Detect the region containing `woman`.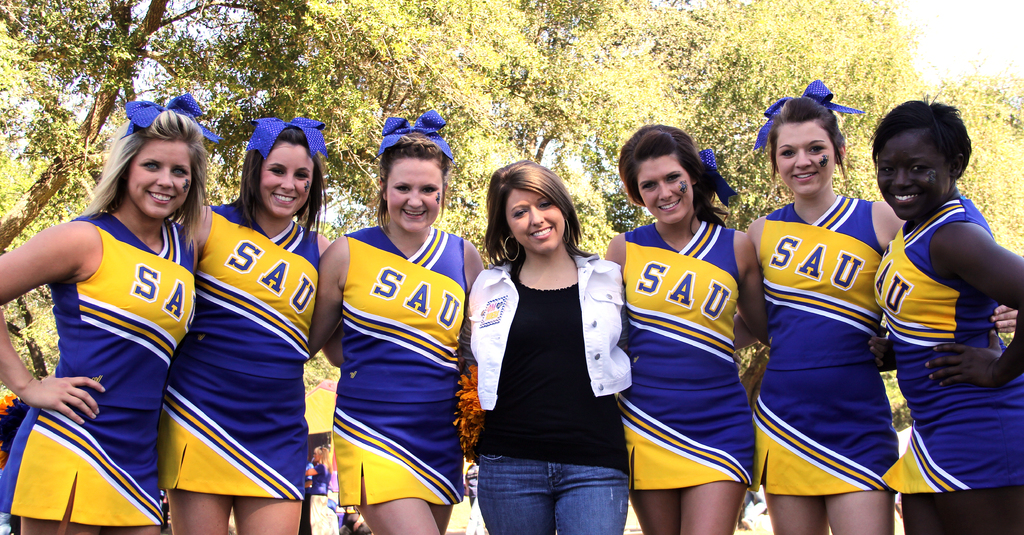
bbox=(155, 115, 346, 534).
